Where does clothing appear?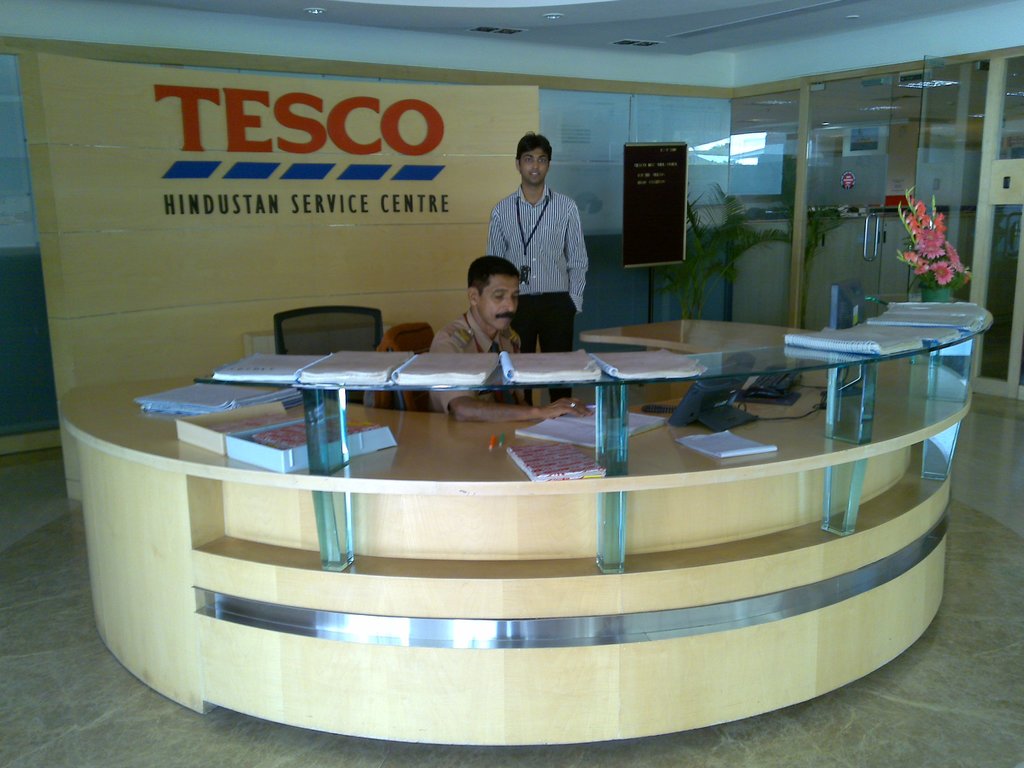
Appears at 486/166/591/314.
